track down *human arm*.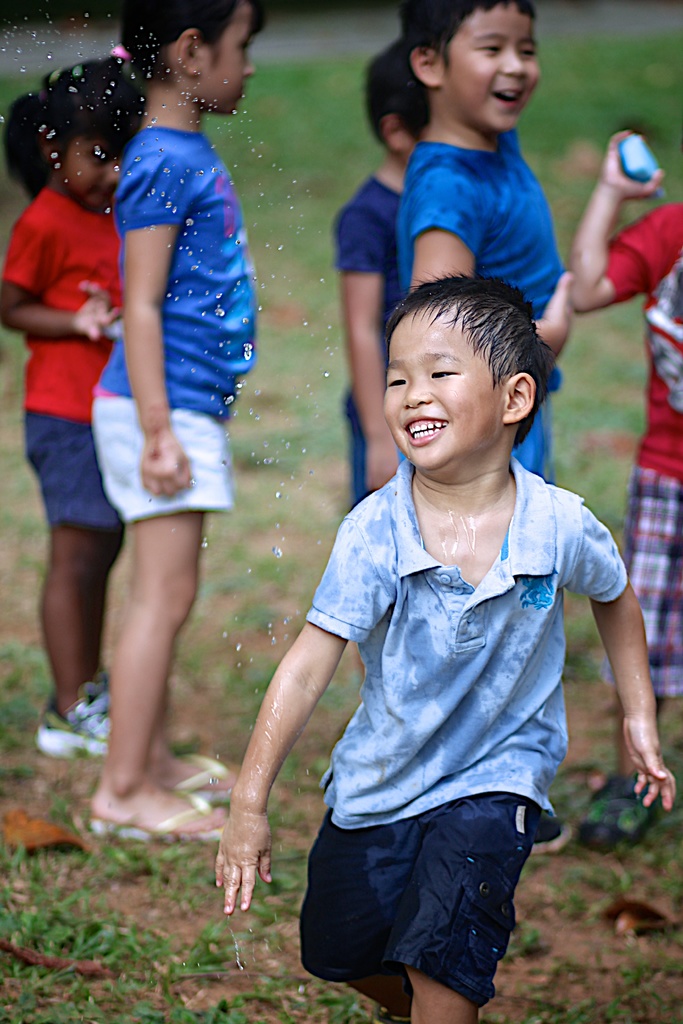
Tracked to bbox=(119, 153, 189, 496).
